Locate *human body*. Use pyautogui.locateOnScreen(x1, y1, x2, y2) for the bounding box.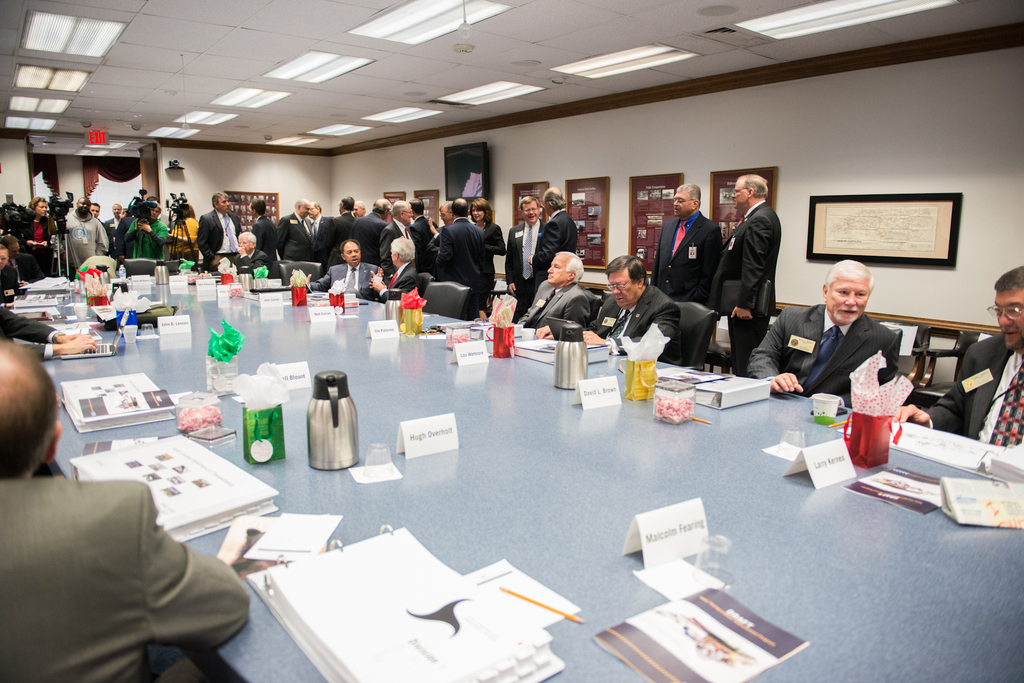
pyautogui.locateOnScreen(474, 220, 506, 257).
